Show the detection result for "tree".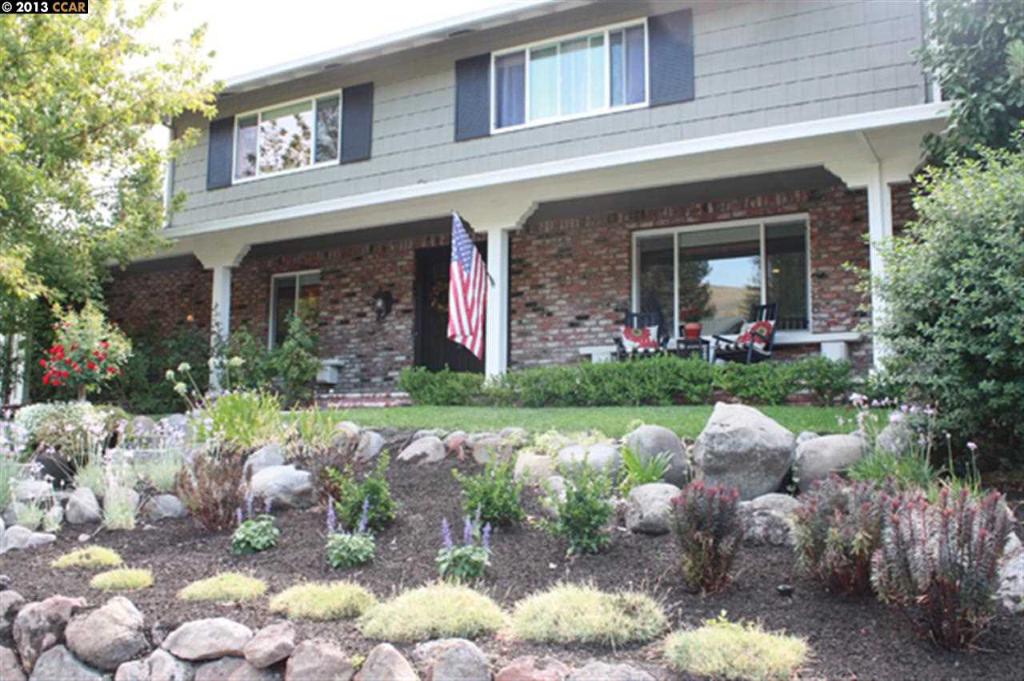
x1=9, y1=9, x2=207, y2=366.
